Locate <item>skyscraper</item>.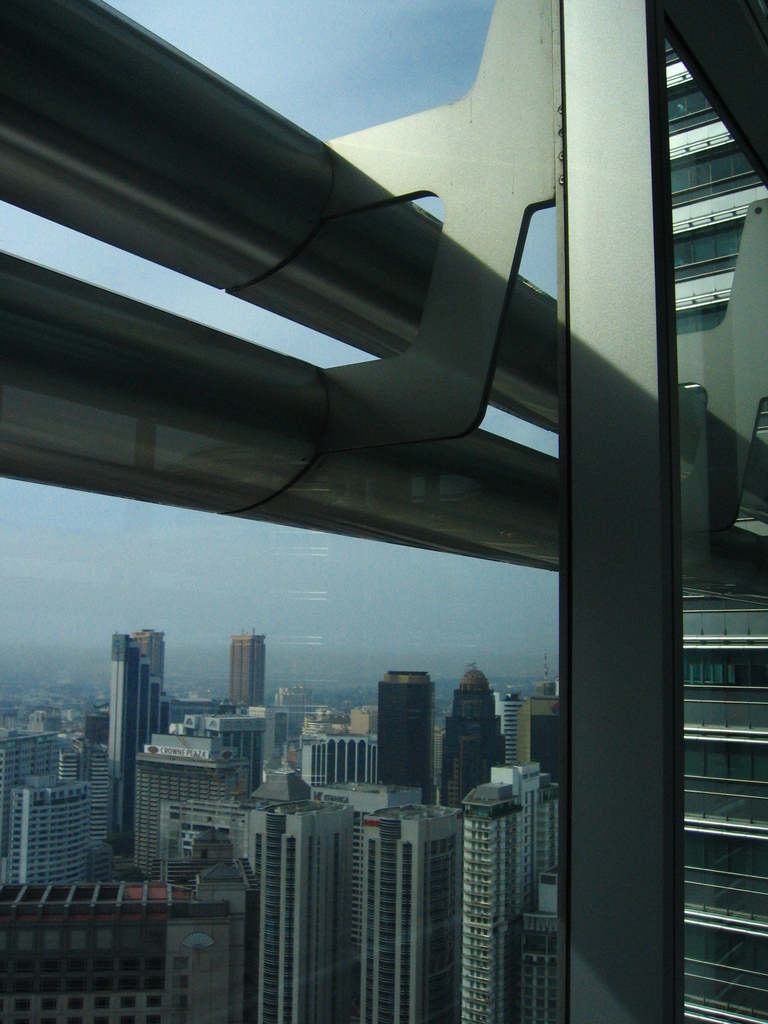
Bounding box: (x1=106, y1=634, x2=172, y2=848).
